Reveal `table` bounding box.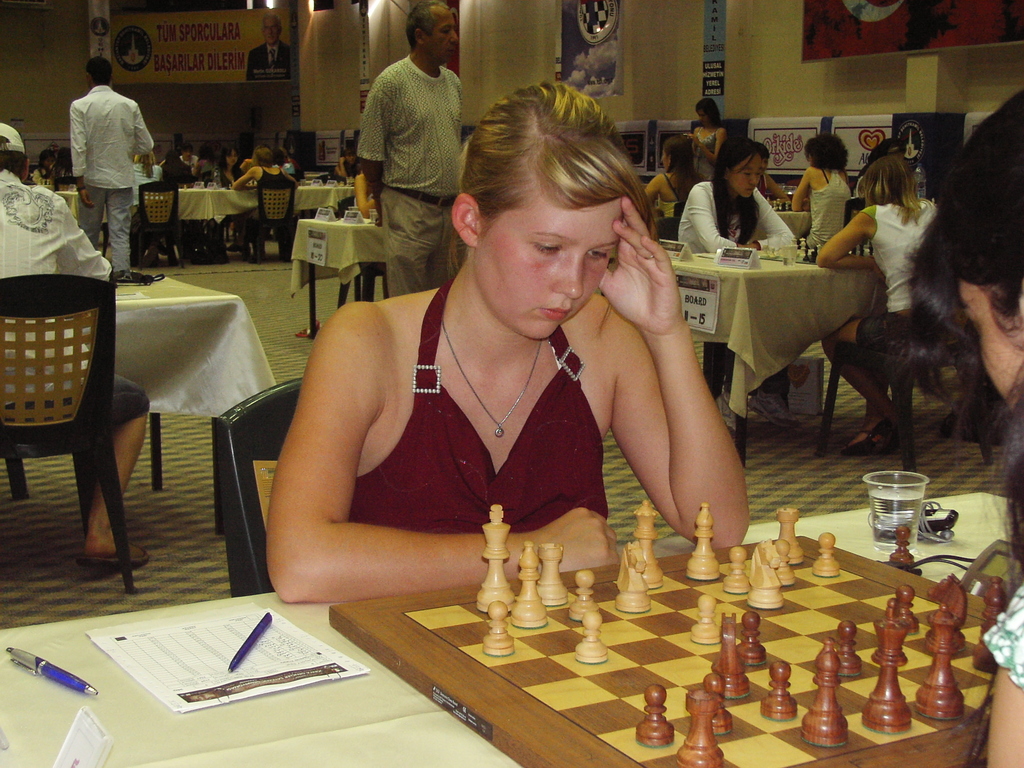
Revealed: [x1=55, y1=187, x2=356, y2=262].
